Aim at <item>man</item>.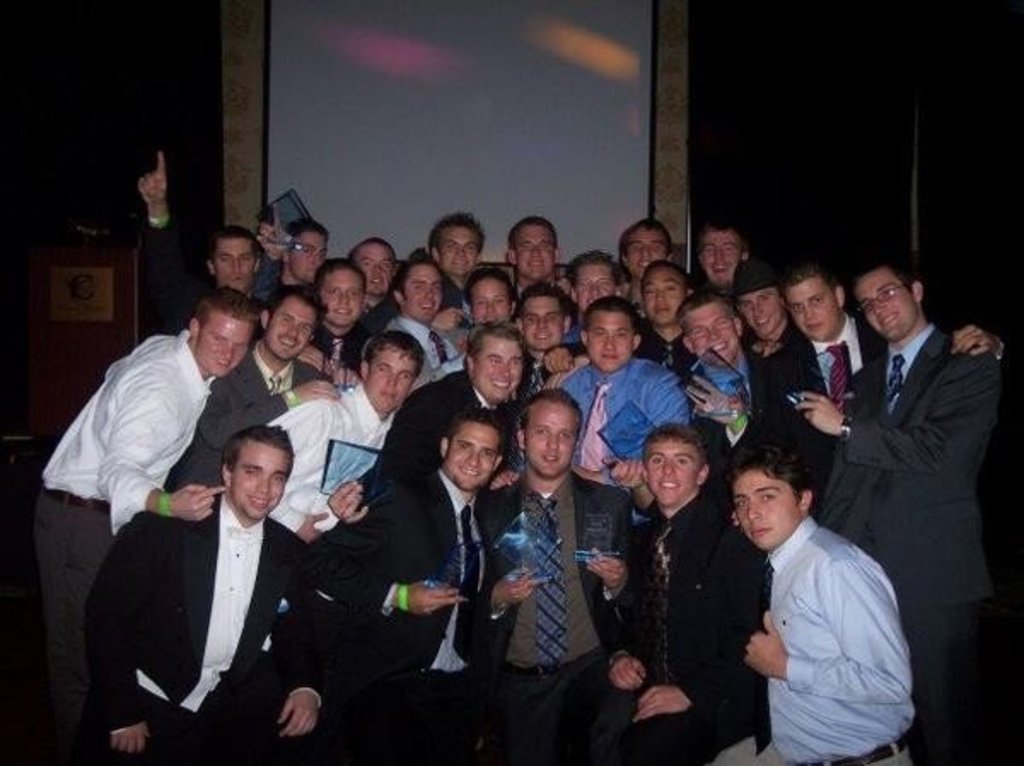
Aimed at [left=294, top=258, right=370, bottom=386].
